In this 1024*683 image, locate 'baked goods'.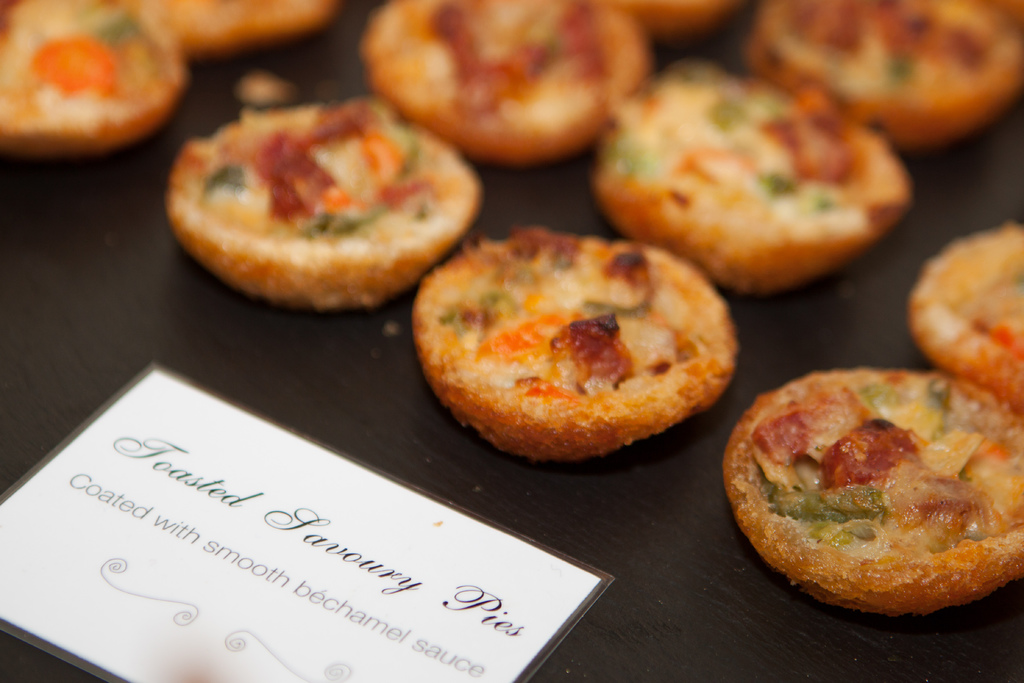
Bounding box: bbox=(378, 0, 659, 168).
